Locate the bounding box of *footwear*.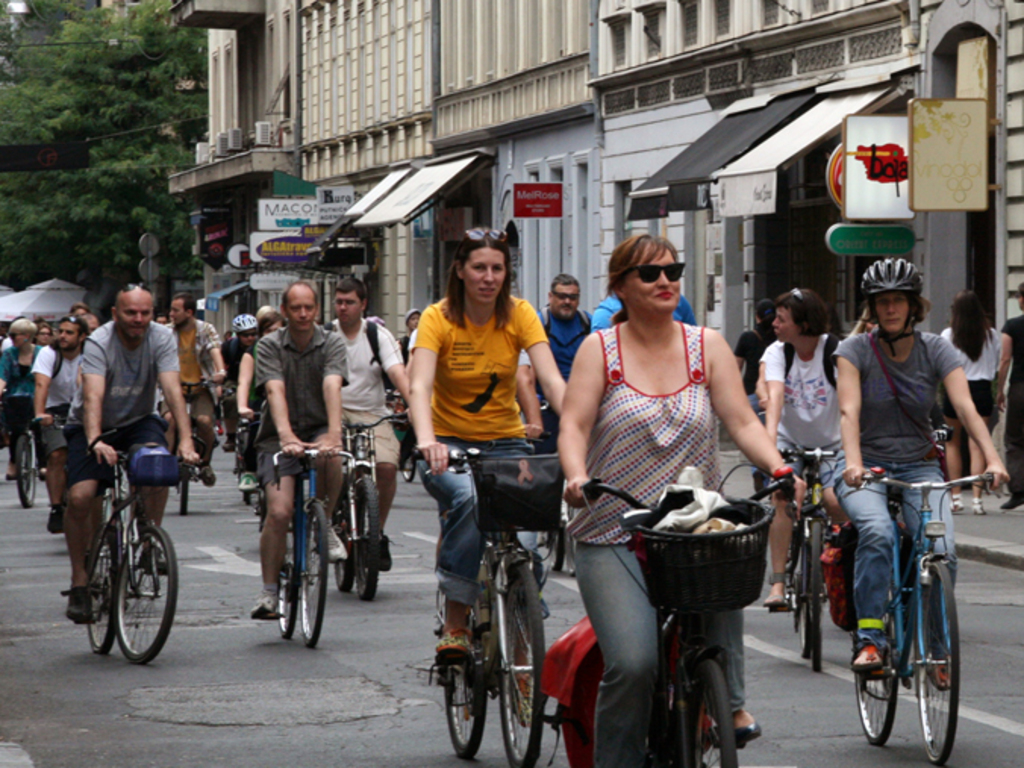
Bounding box: detection(947, 491, 965, 514).
